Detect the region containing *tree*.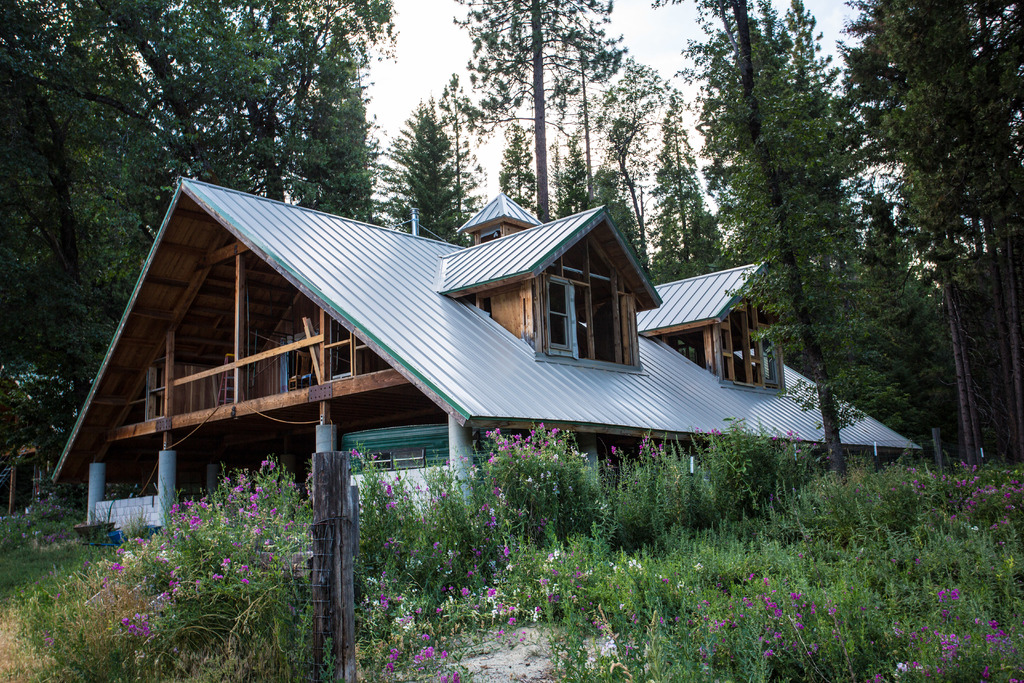
bbox=(839, 28, 1002, 484).
